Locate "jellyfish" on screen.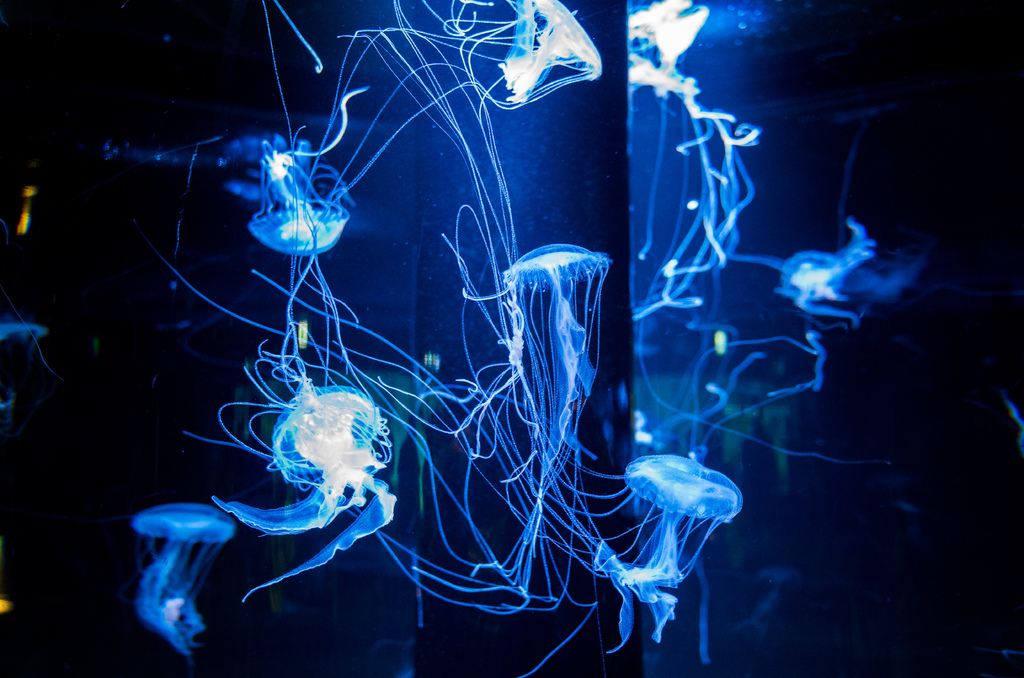
On screen at (616,454,746,597).
